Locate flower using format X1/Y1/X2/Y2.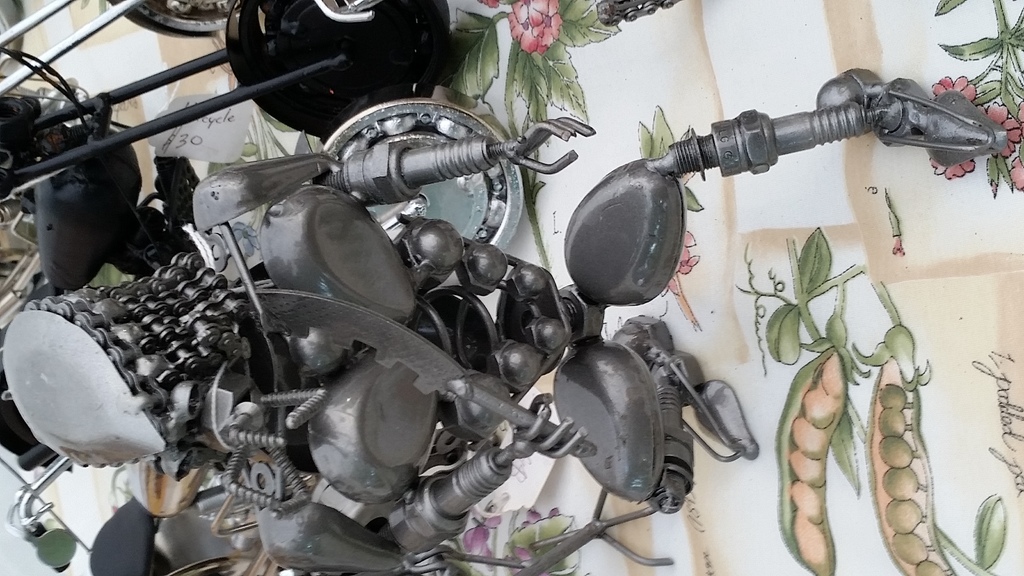
657/228/700/297.
